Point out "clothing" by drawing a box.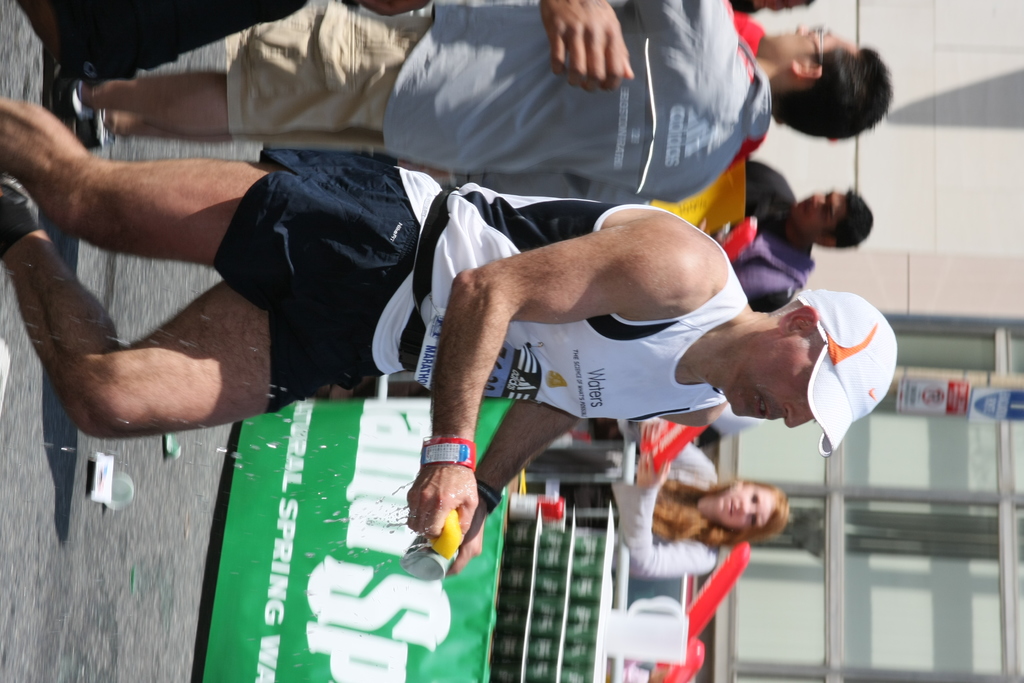
bbox(707, 155, 815, 310).
